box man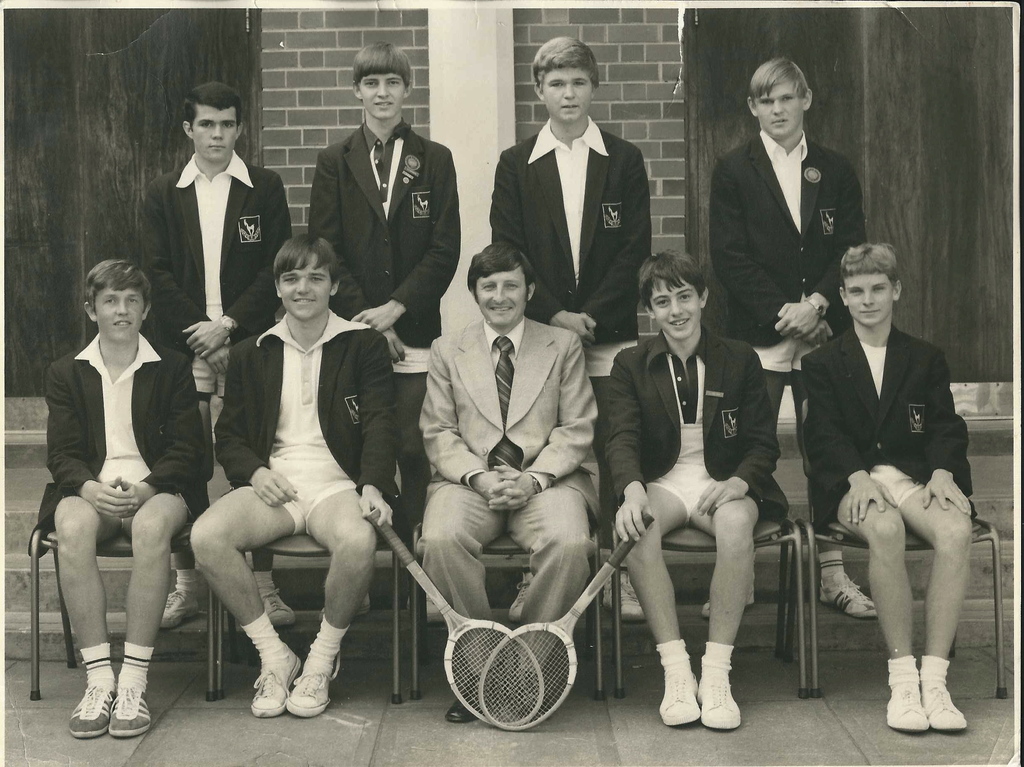
left=808, top=241, right=970, bottom=731
